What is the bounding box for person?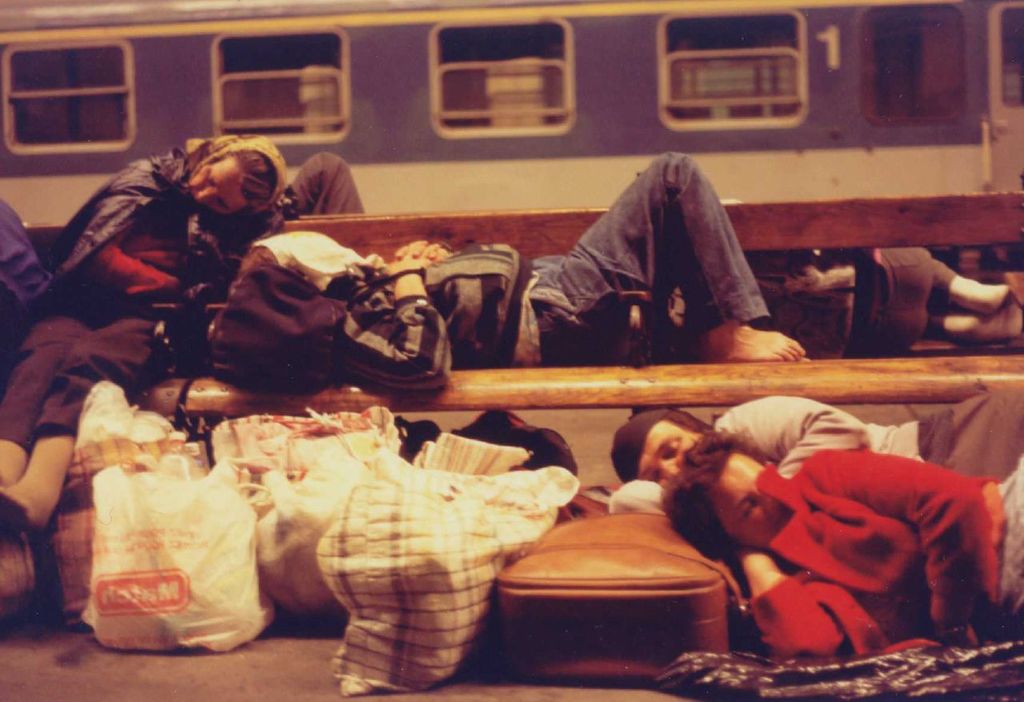
{"left": 759, "top": 243, "right": 998, "bottom": 346}.
